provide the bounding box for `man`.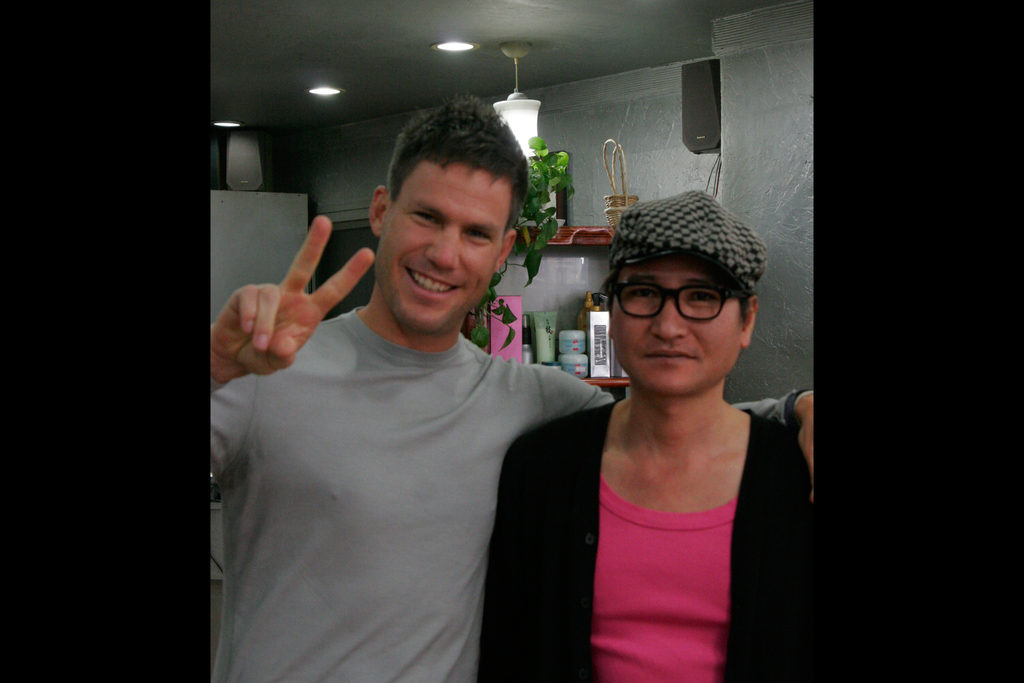
select_region(208, 92, 813, 682).
